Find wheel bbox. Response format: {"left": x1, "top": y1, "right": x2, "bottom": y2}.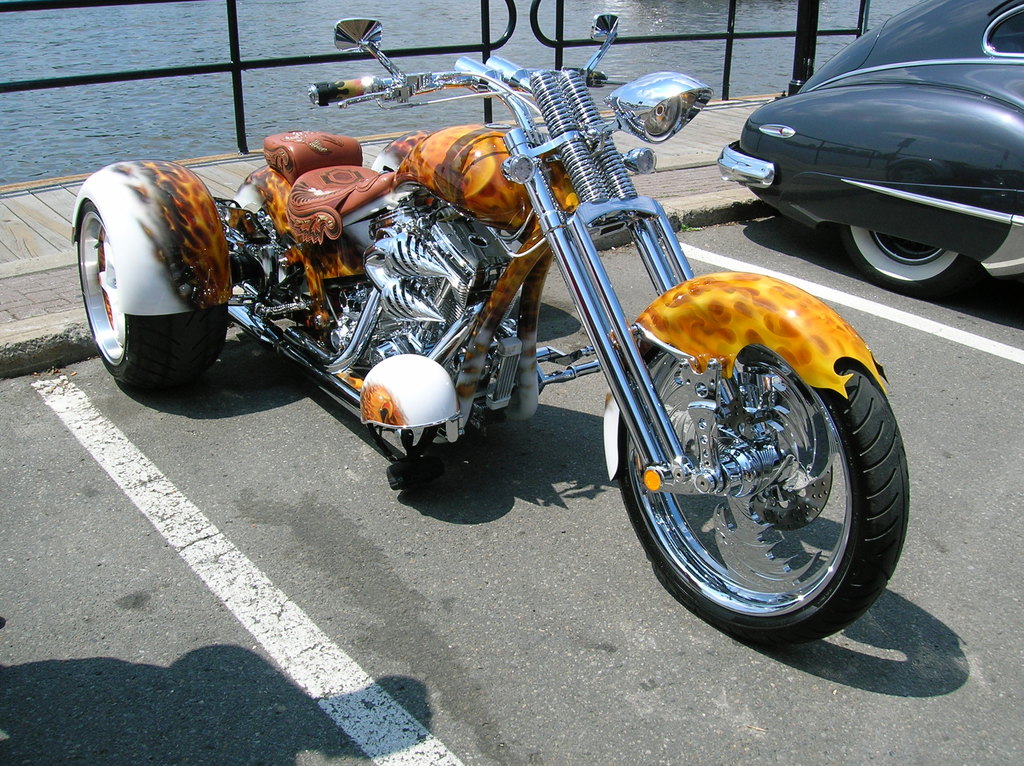
{"left": 67, "top": 189, "right": 230, "bottom": 395}.
